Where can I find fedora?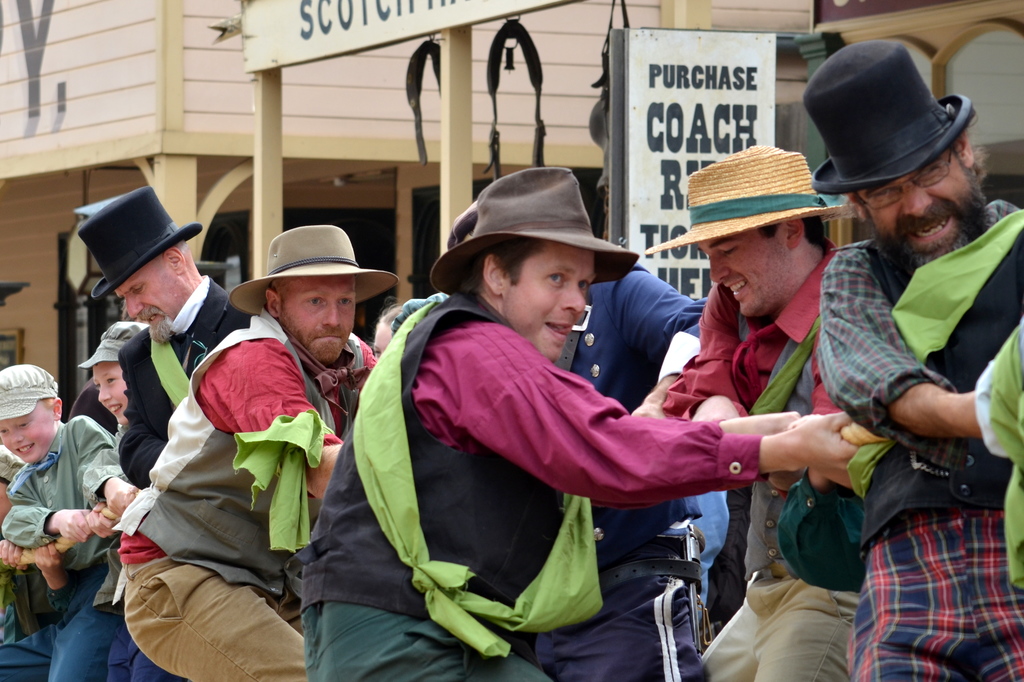
You can find it at bbox=[645, 140, 854, 256].
